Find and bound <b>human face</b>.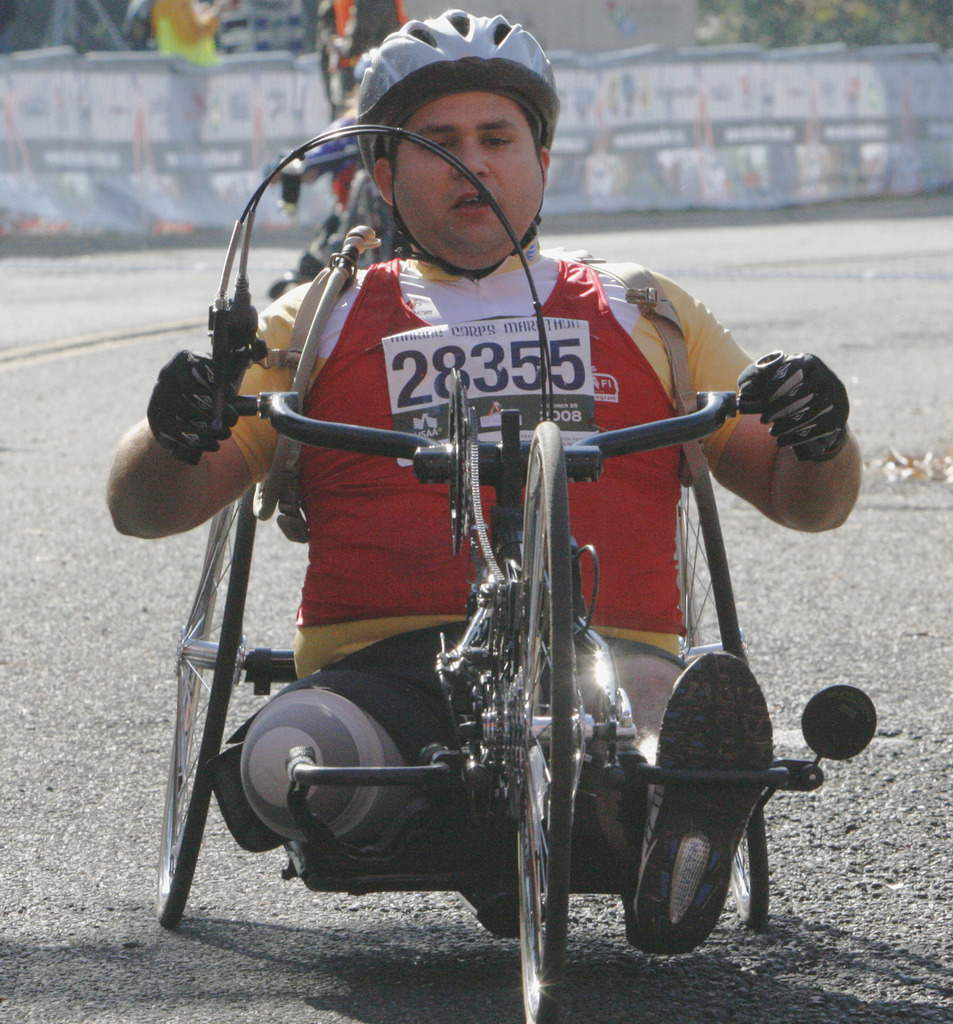
Bound: [left=388, top=81, right=556, bottom=252].
